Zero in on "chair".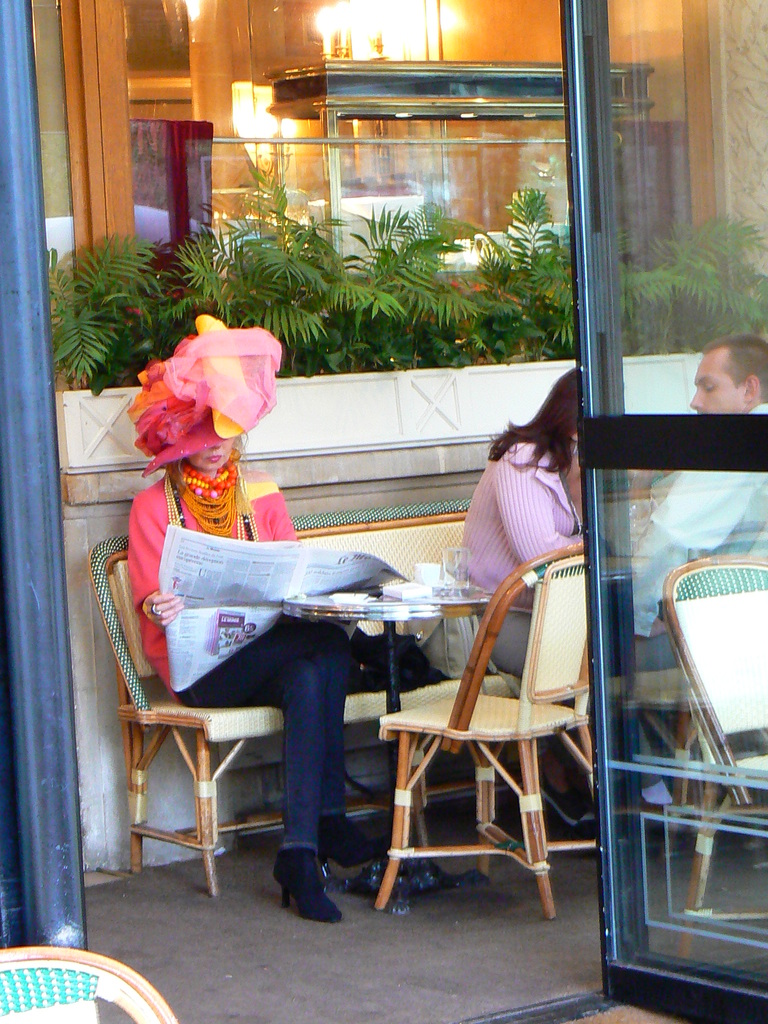
Zeroed in: box=[0, 946, 171, 1023].
